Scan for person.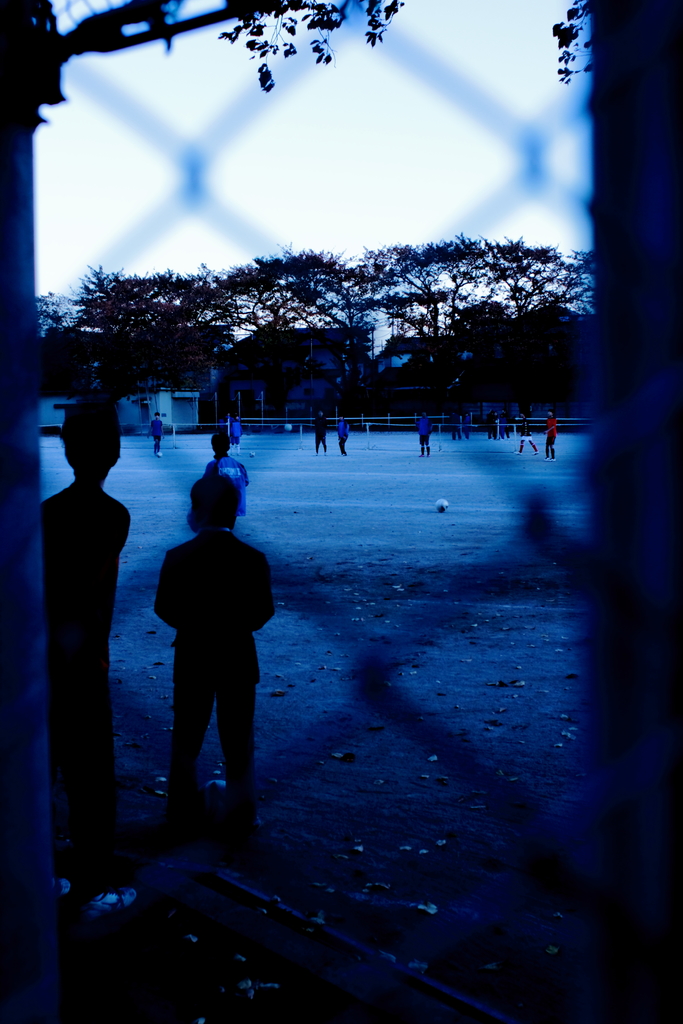
Scan result: [left=415, top=406, right=435, bottom=459].
